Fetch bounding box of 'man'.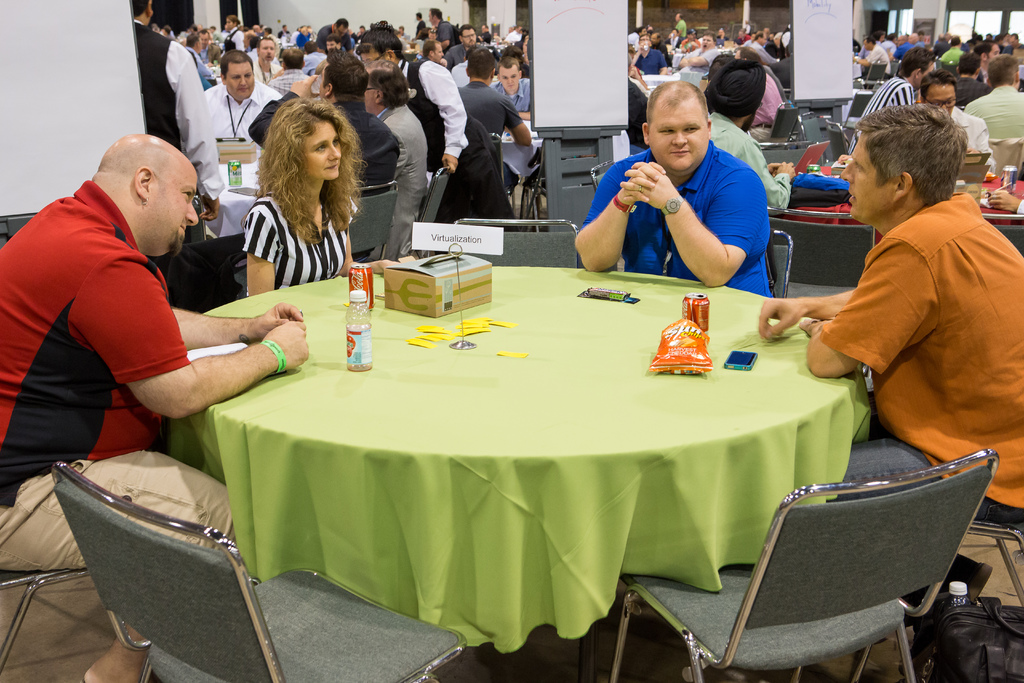
Bbox: locate(704, 56, 800, 213).
